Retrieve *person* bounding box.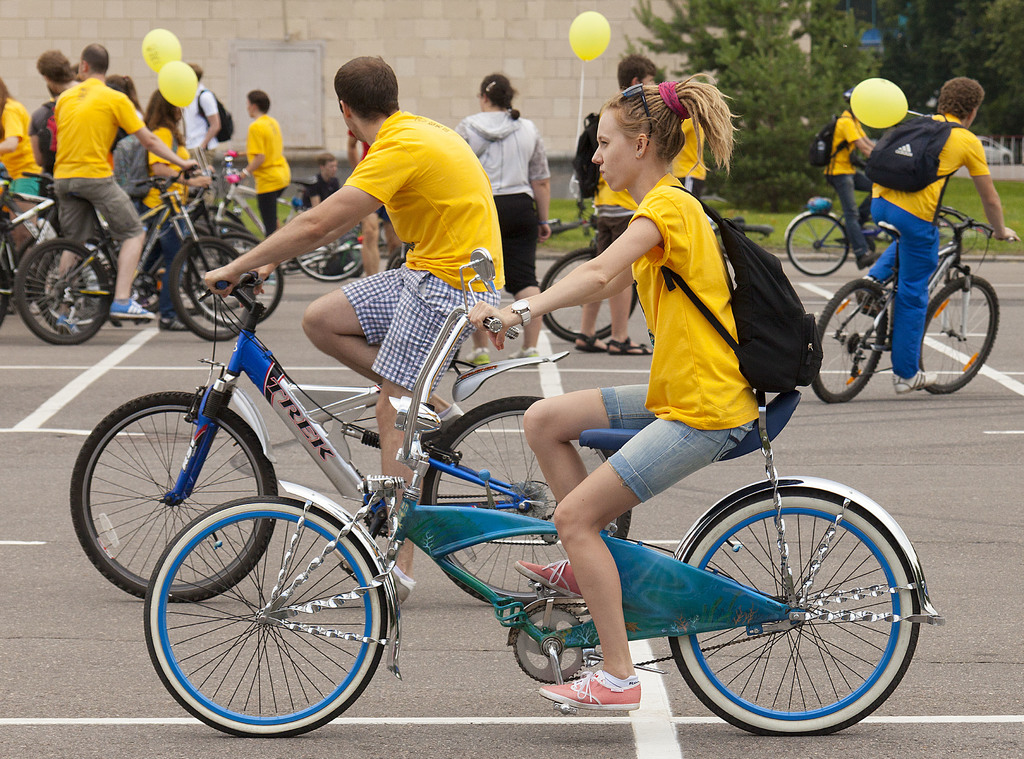
Bounding box: <region>235, 89, 289, 237</region>.
